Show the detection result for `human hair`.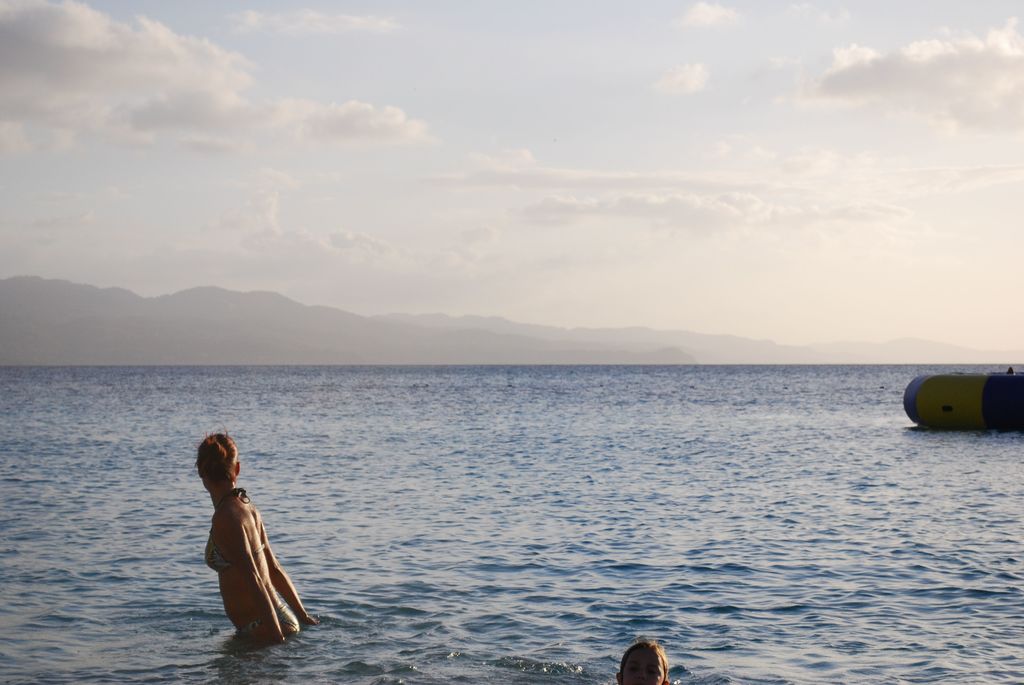
(x1=618, y1=638, x2=669, y2=684).
